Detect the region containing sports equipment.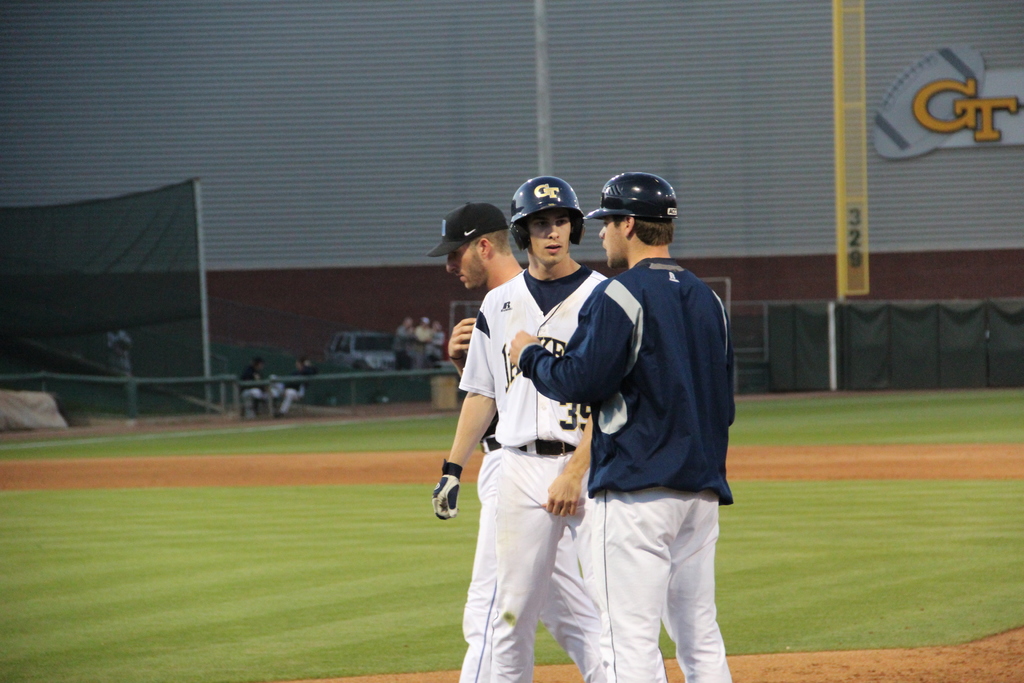
bbox(586, 169, 680, 222).
